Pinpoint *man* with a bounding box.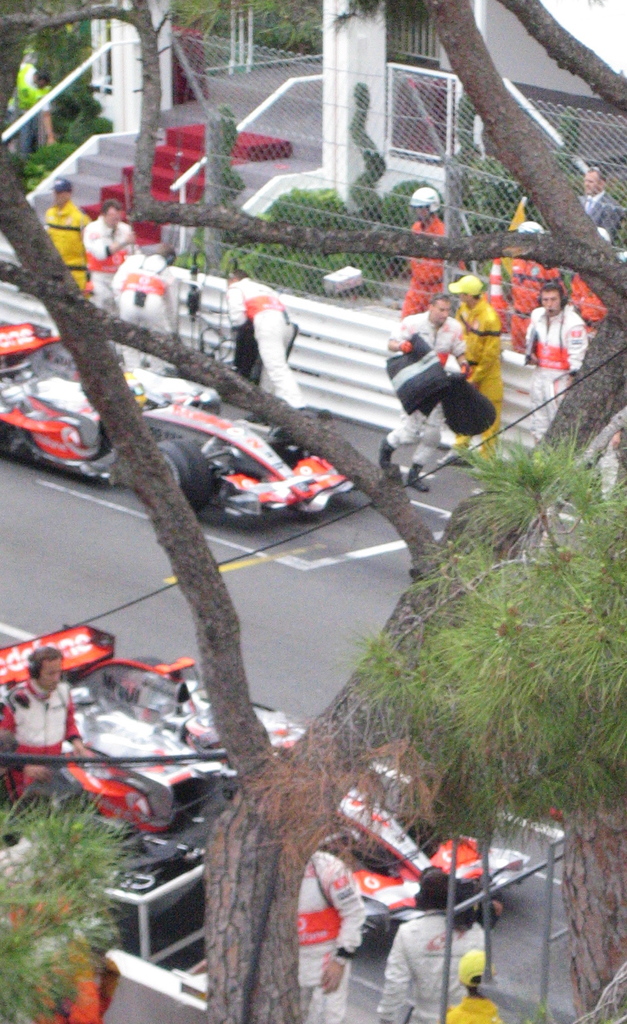
(524, 262, 611, 392).
